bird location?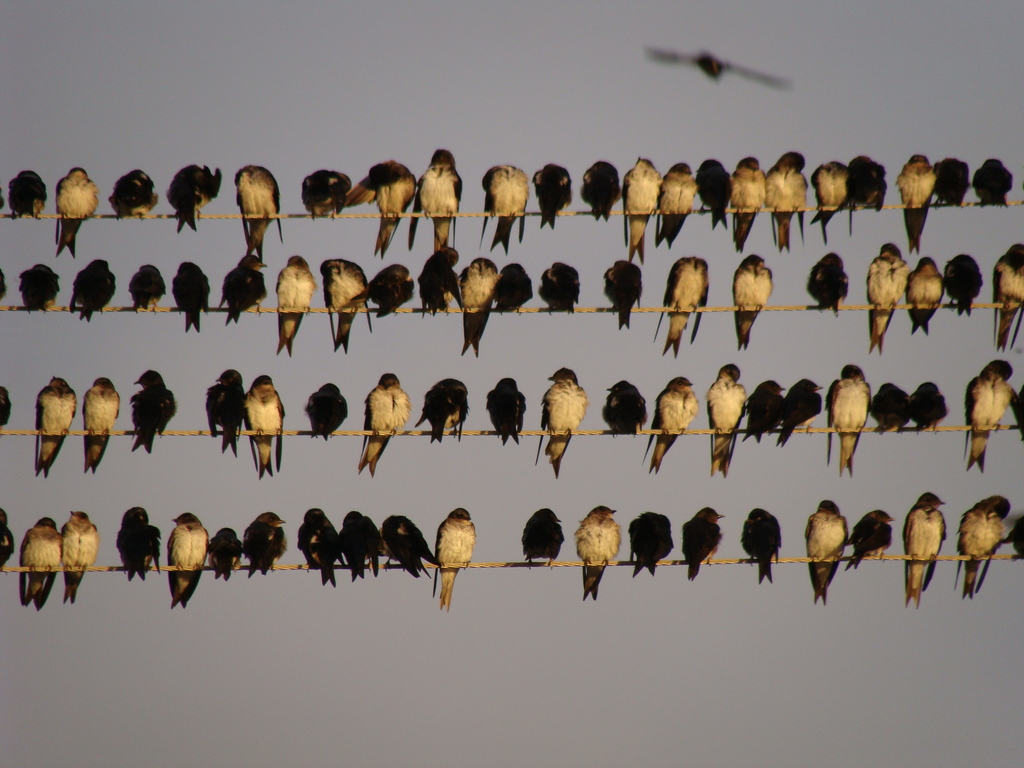
x1=763, y1=150, x2=810, y2=257
